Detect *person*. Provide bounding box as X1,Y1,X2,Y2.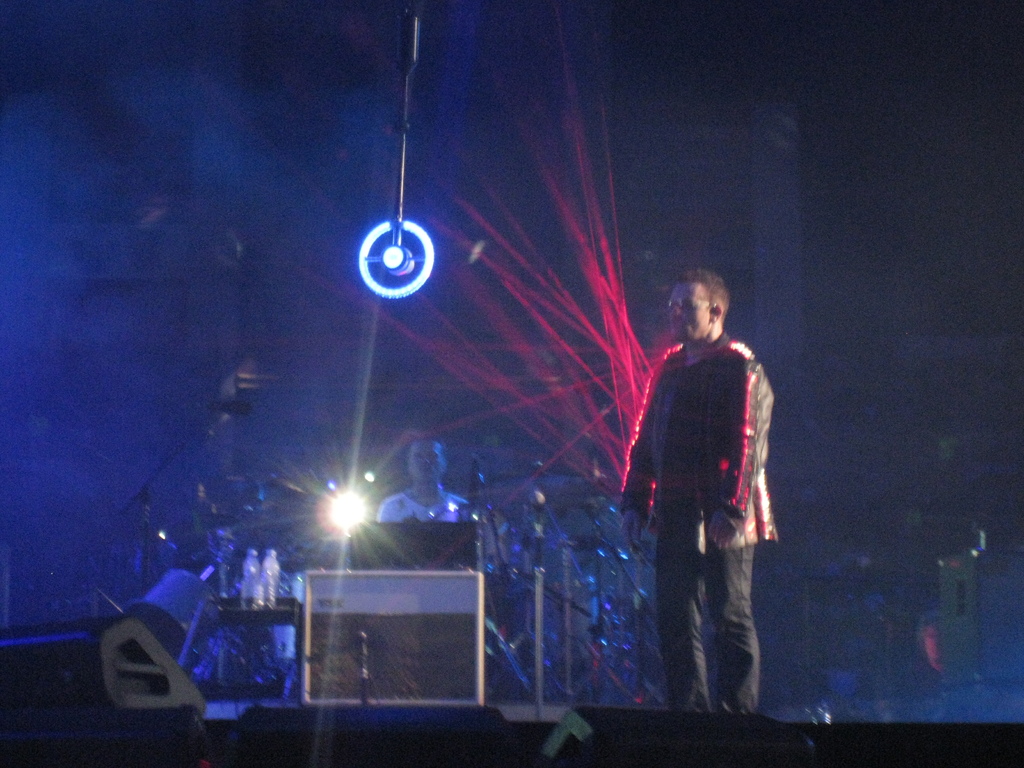
640,258,784,764.
